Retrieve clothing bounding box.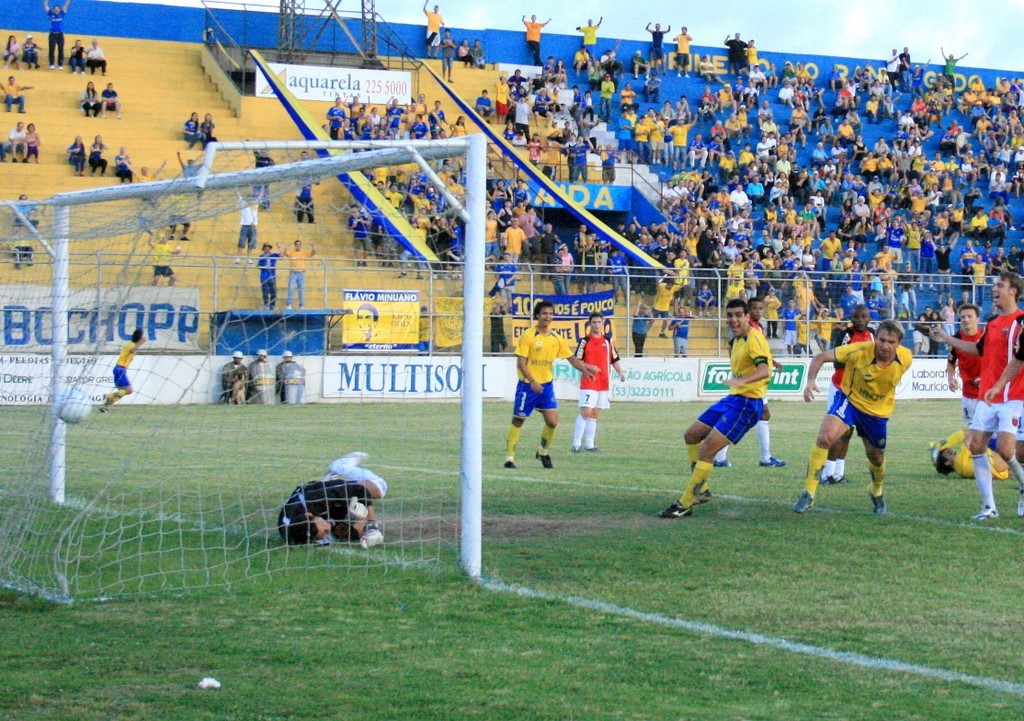
Bounding box: BBox(89, 45, 106, 71).
